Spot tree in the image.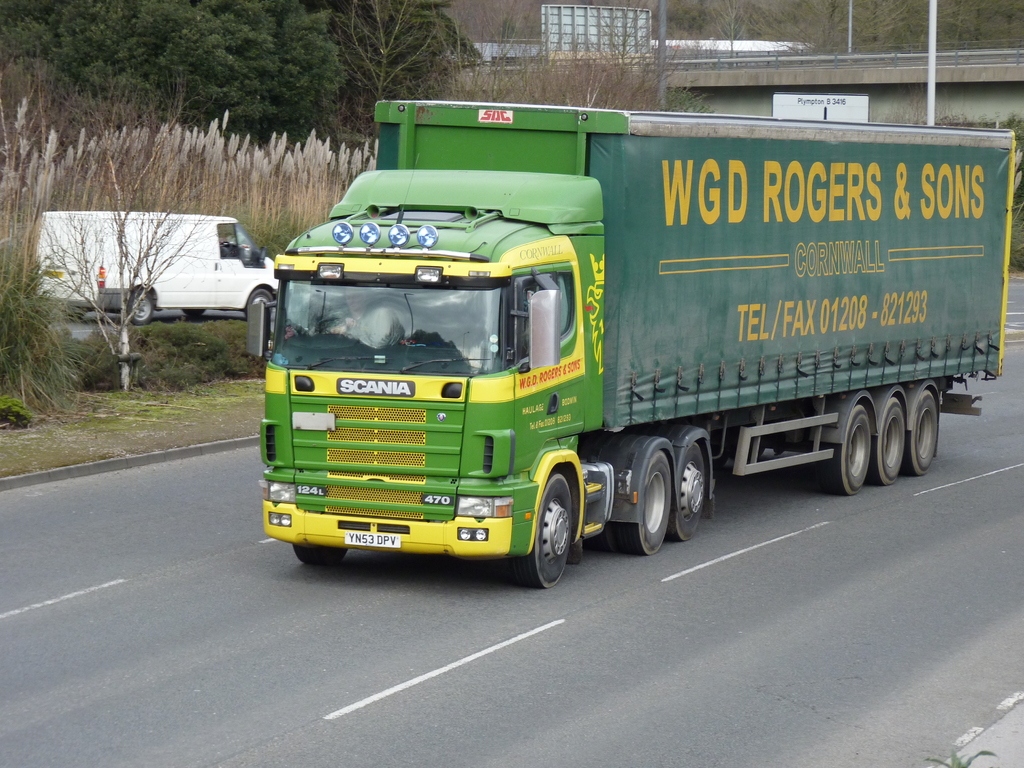
tree found at [left=0, top=60, right=217, bottom=394].
